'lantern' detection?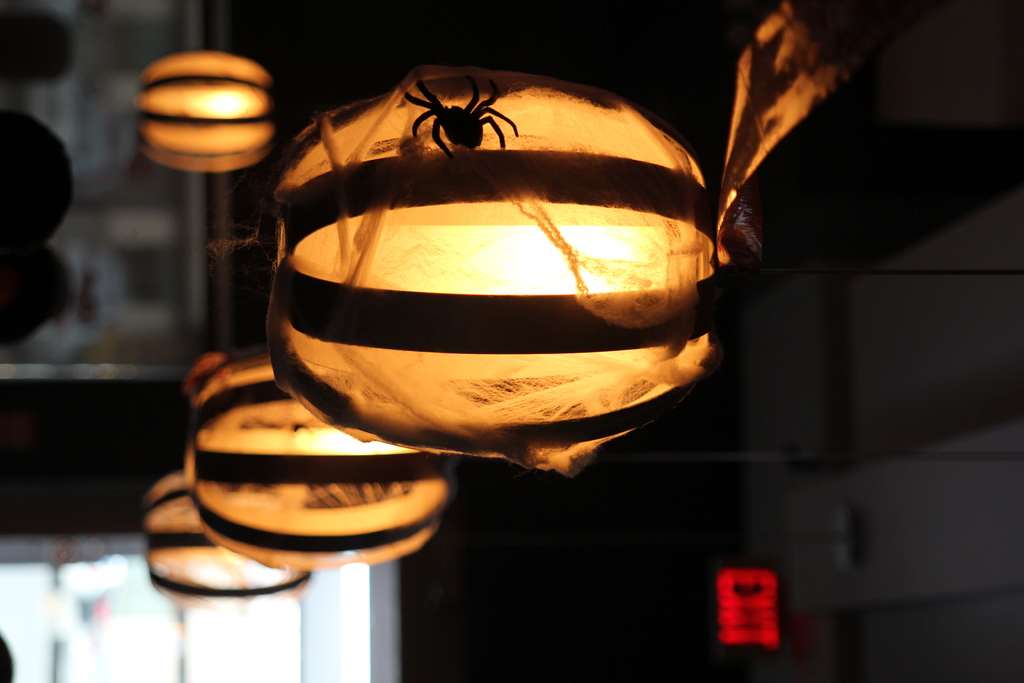
140 50 283 171
